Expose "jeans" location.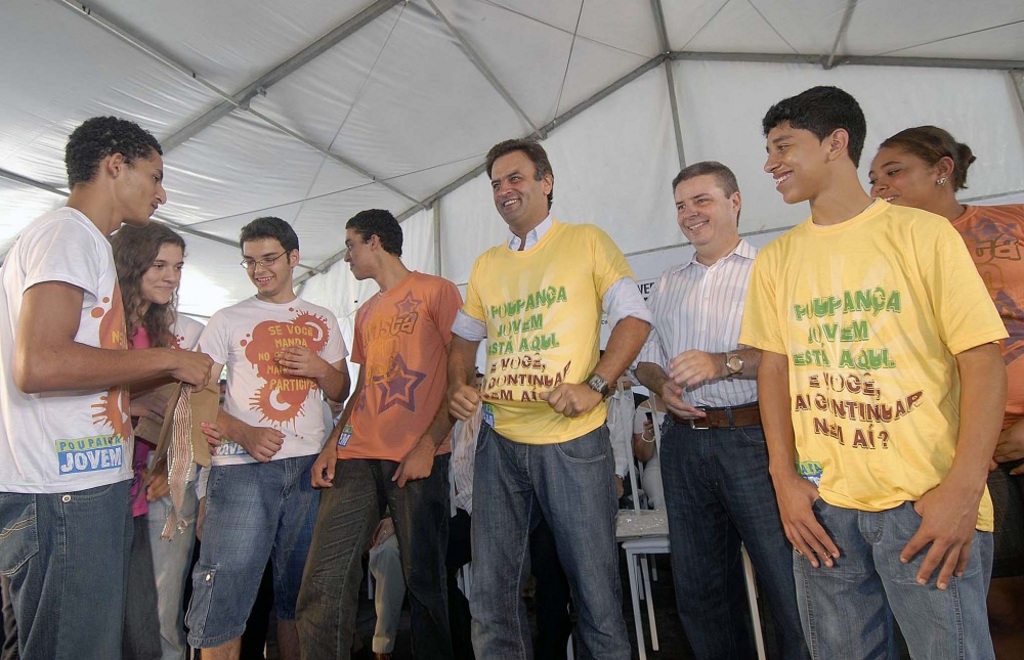
Exposed at 0, 473, 132, 659.
